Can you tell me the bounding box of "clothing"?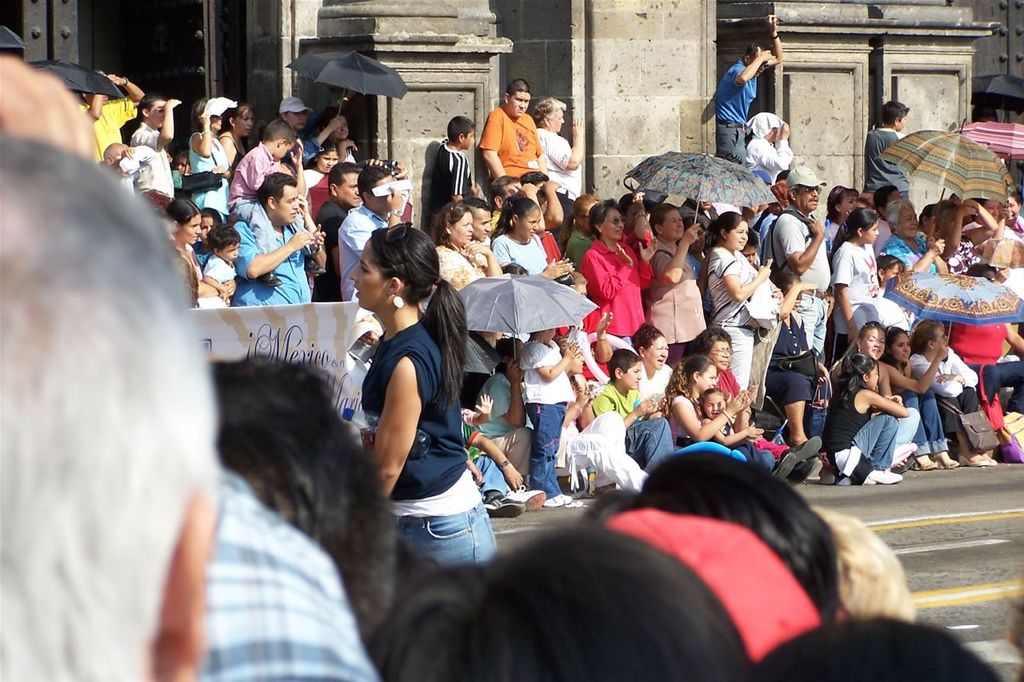
[left=496, top=233, right=546, bottom=272].
